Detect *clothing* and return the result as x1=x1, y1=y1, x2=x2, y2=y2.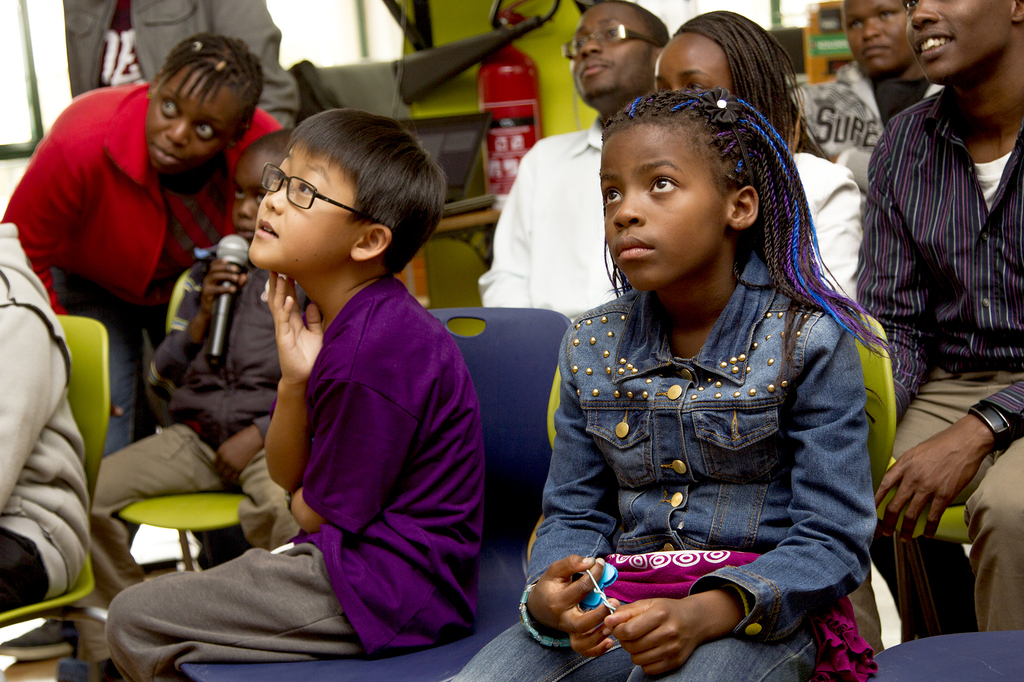
x1=786, y1=58, x2=960, y2=221.
